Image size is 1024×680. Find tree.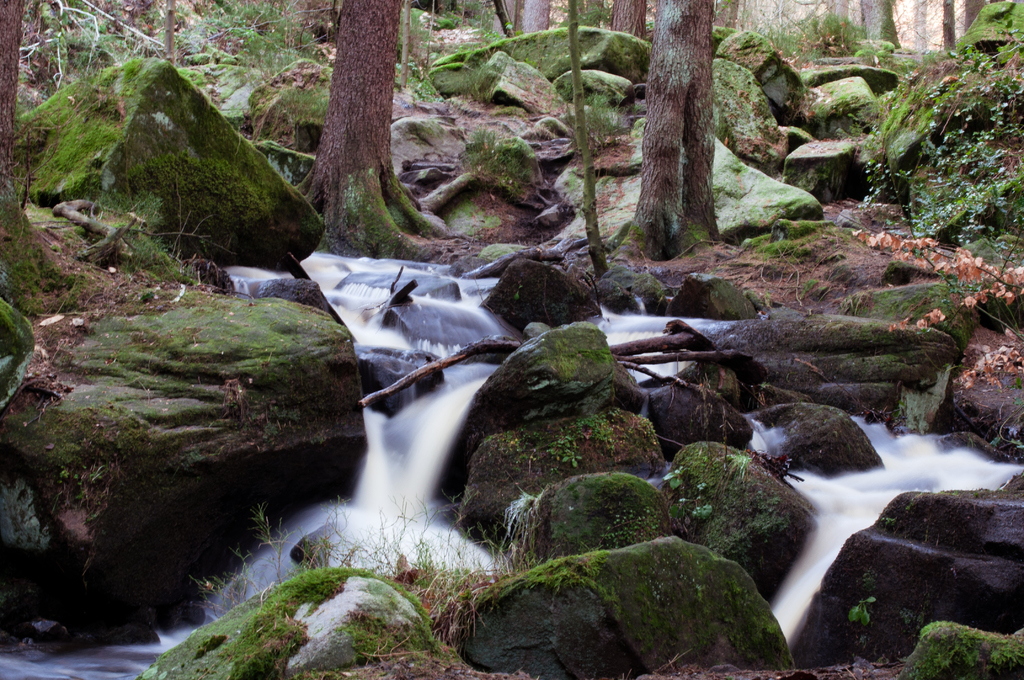
(left=608, top=0, right=648, bottom=44).
